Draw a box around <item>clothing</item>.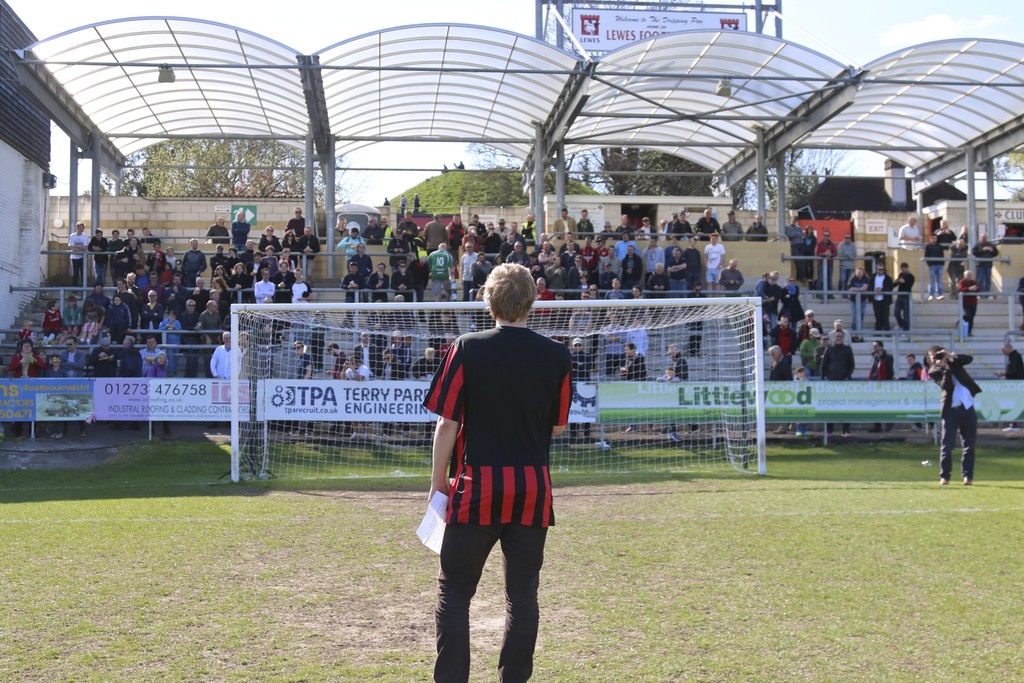
Rect(333, 349, 349, 388).
